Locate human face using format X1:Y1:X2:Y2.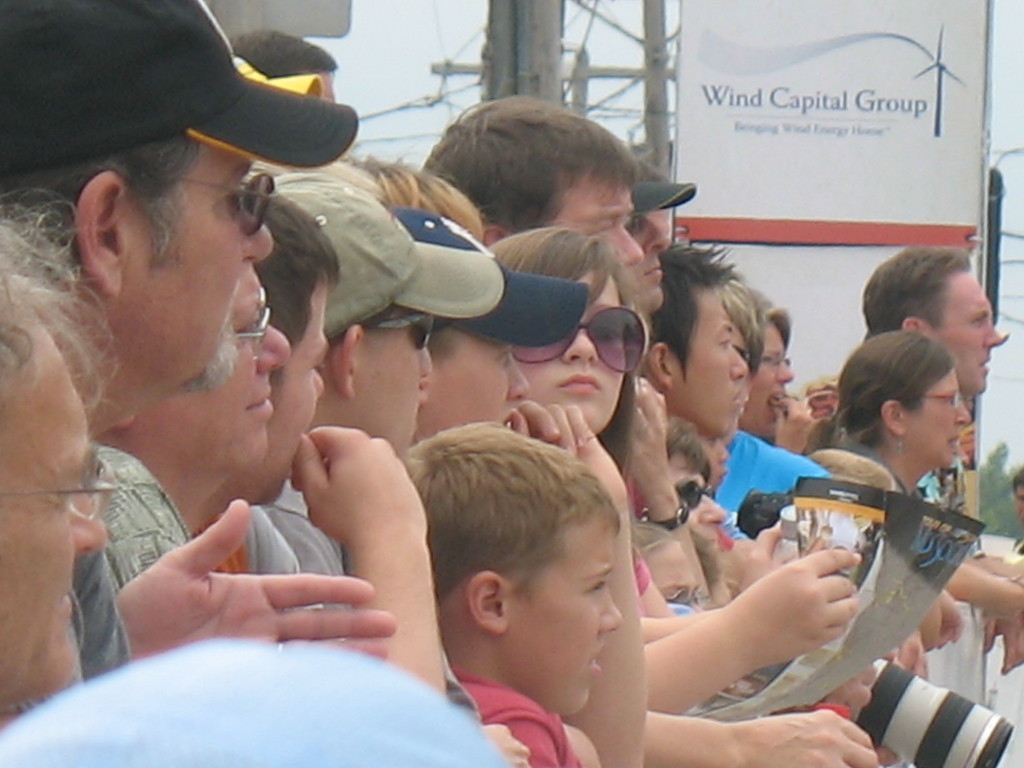
107:138:259:397.
